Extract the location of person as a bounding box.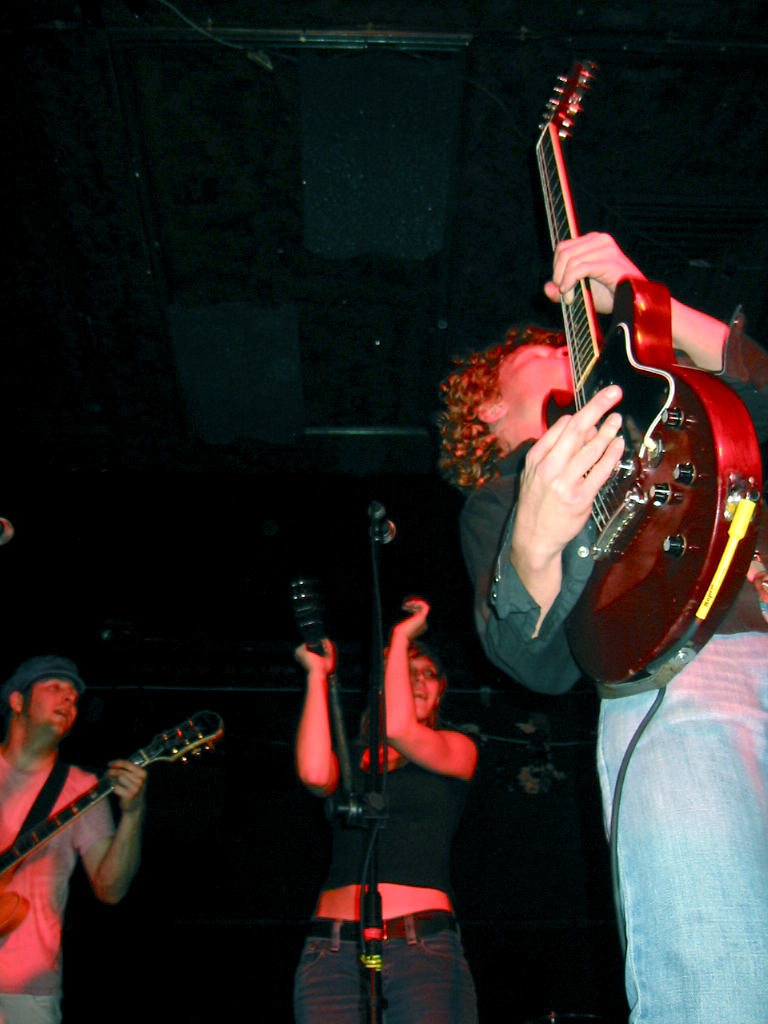
x1=287 y1=595 x2=500 y2=1023.
